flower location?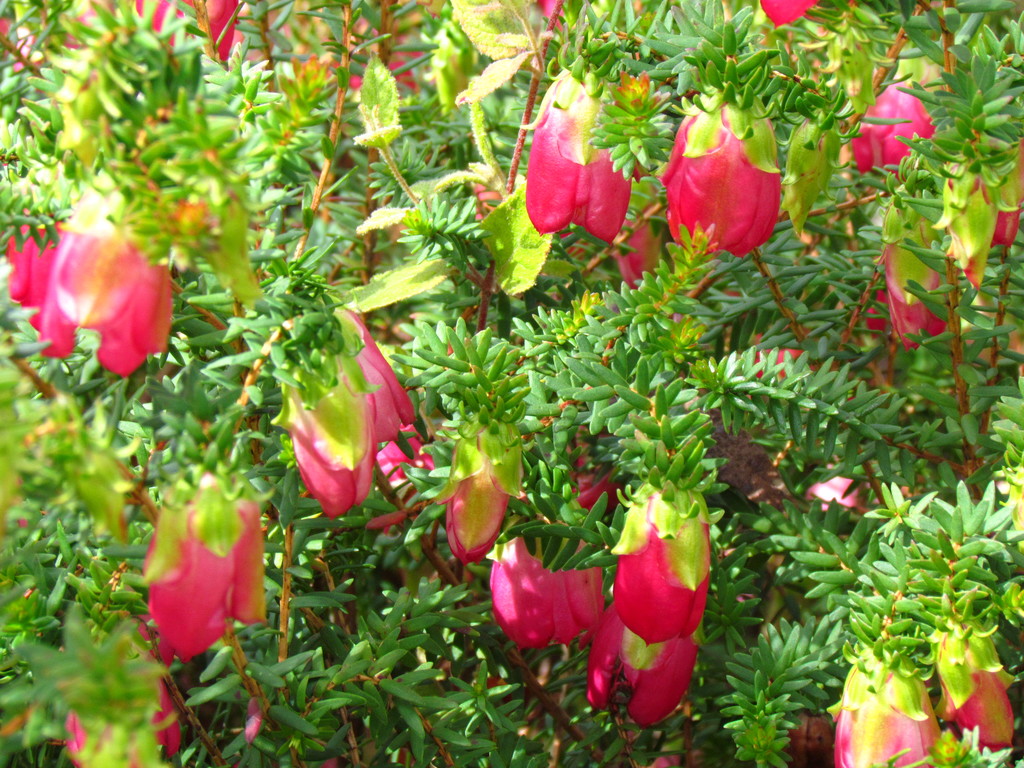
x1=581 y1=634 x2=689 y2=728
